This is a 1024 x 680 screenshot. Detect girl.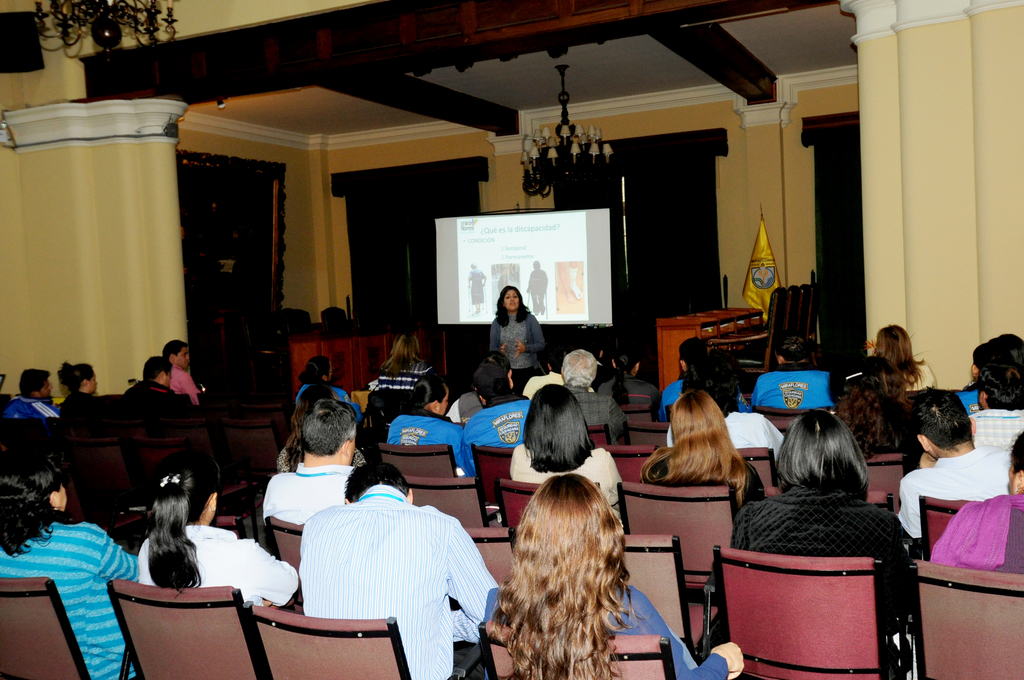
crop(639, 385, 780, 510).
